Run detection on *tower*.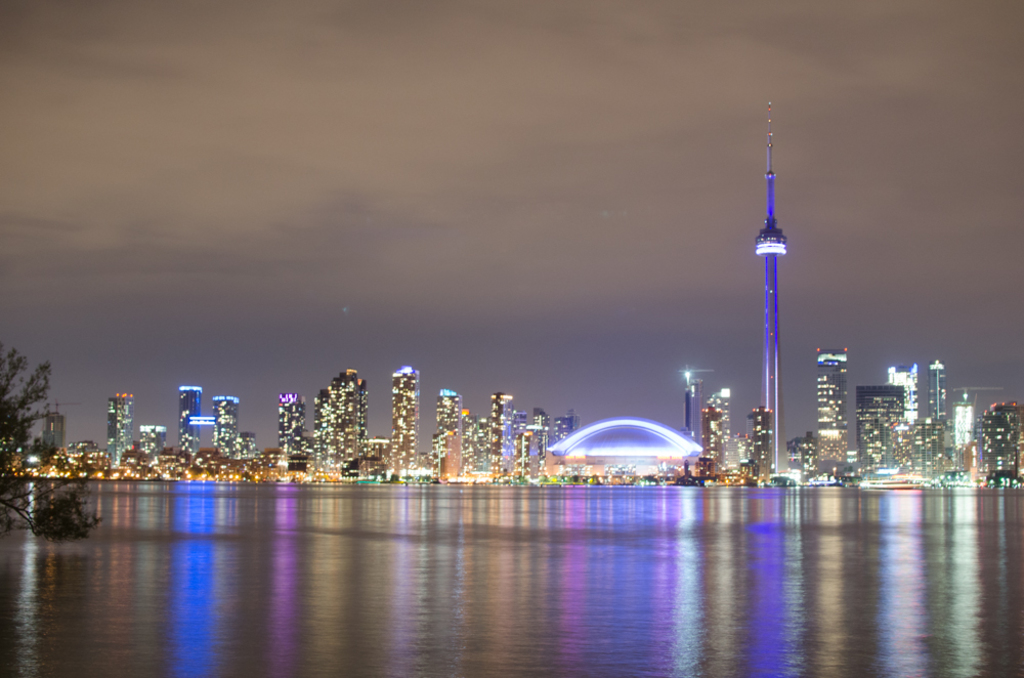
Result: 393, 366, 425, 471.
